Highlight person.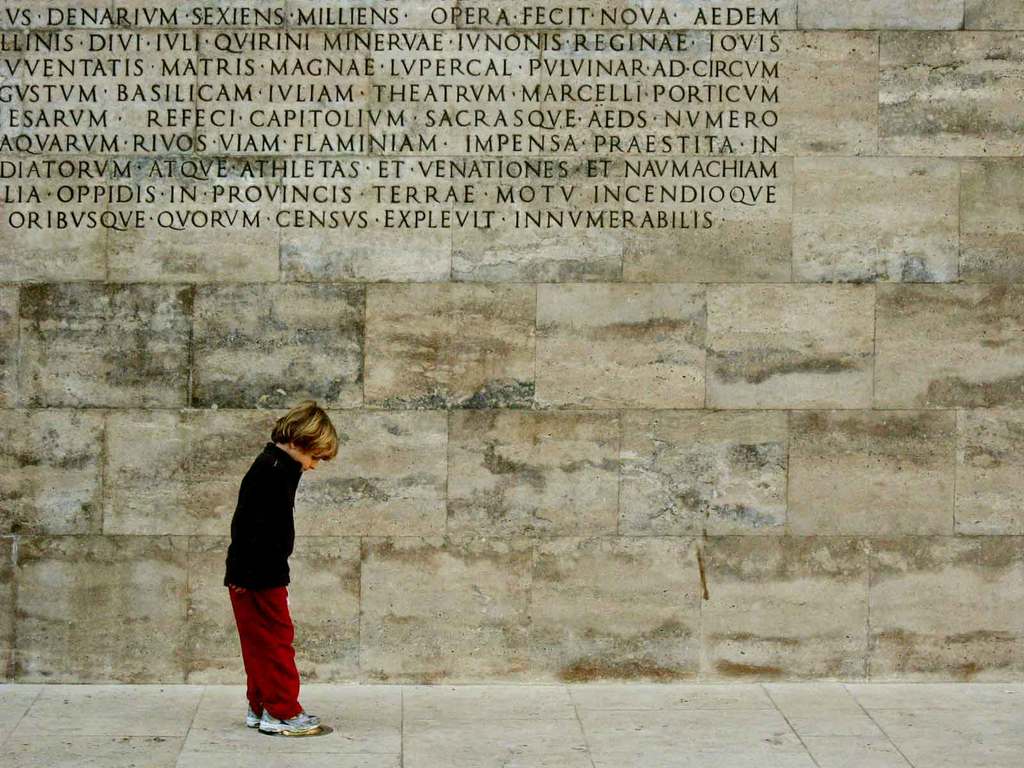
Highlighted region: bbox=[212, 369, 335, 750].
